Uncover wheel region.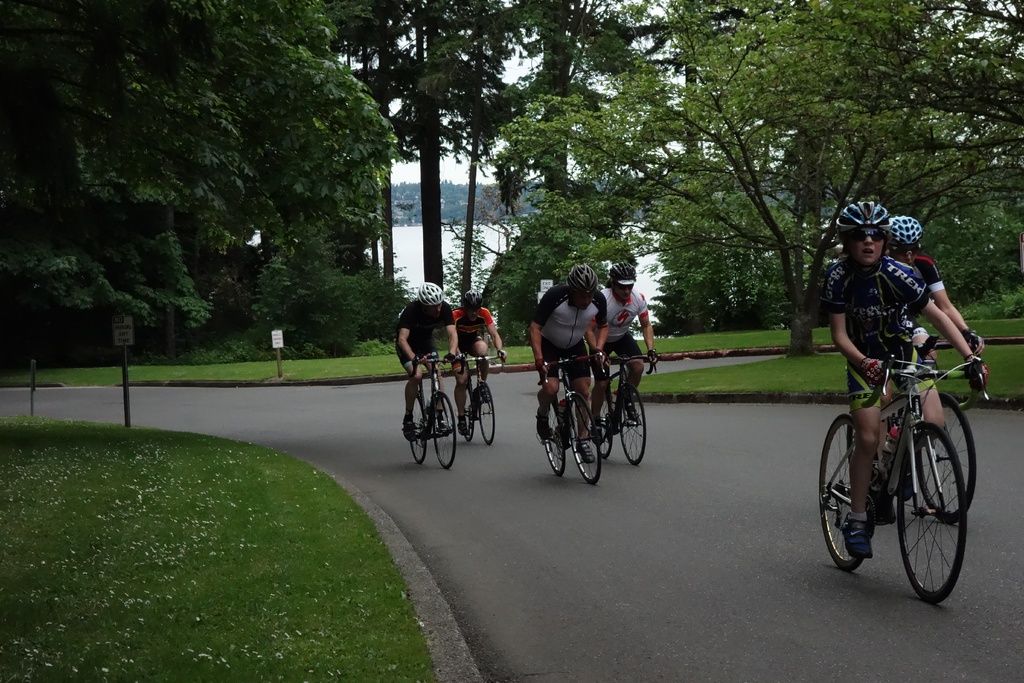
Uncovered: rect(429, 392, 460, 467).
